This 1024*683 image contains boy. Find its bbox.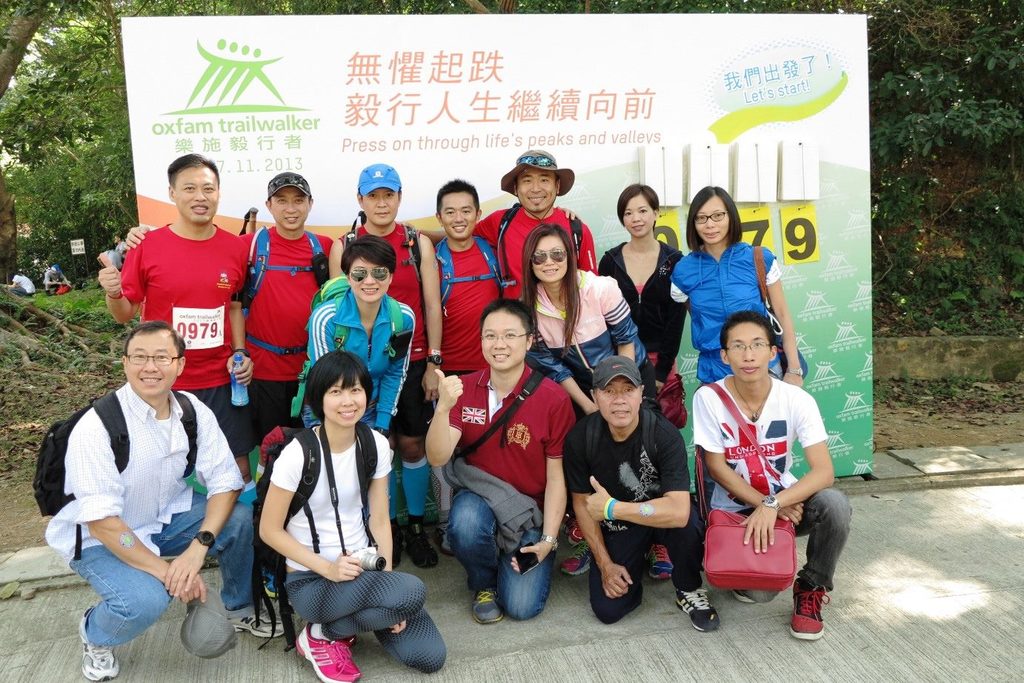
region(697, 308, 854, 642).
